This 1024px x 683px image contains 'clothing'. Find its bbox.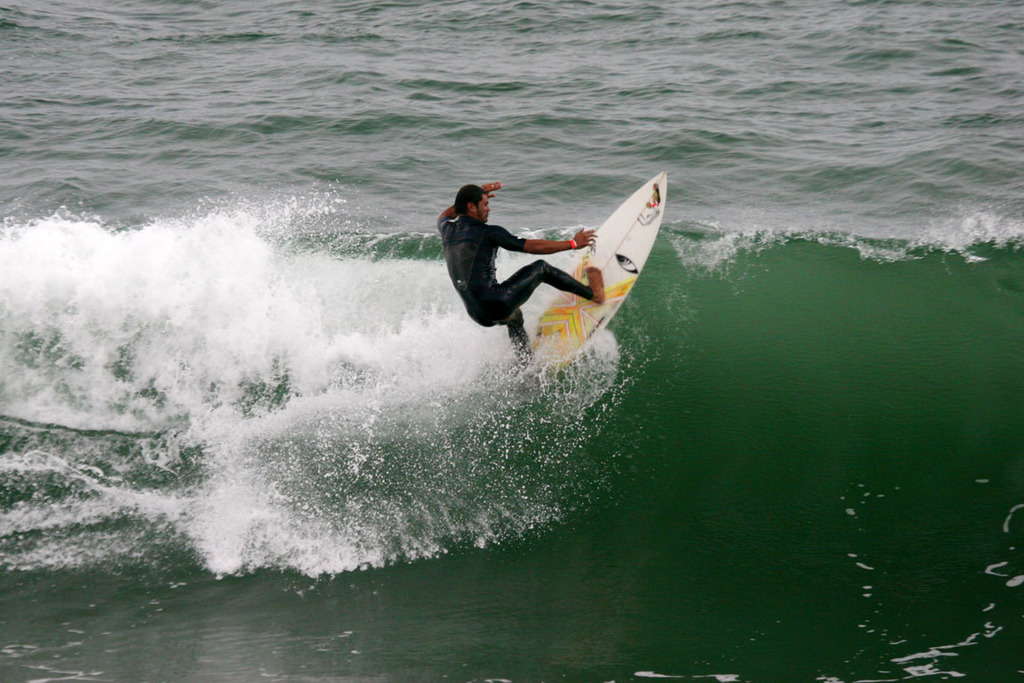
region(433, 195, 574, 366).
